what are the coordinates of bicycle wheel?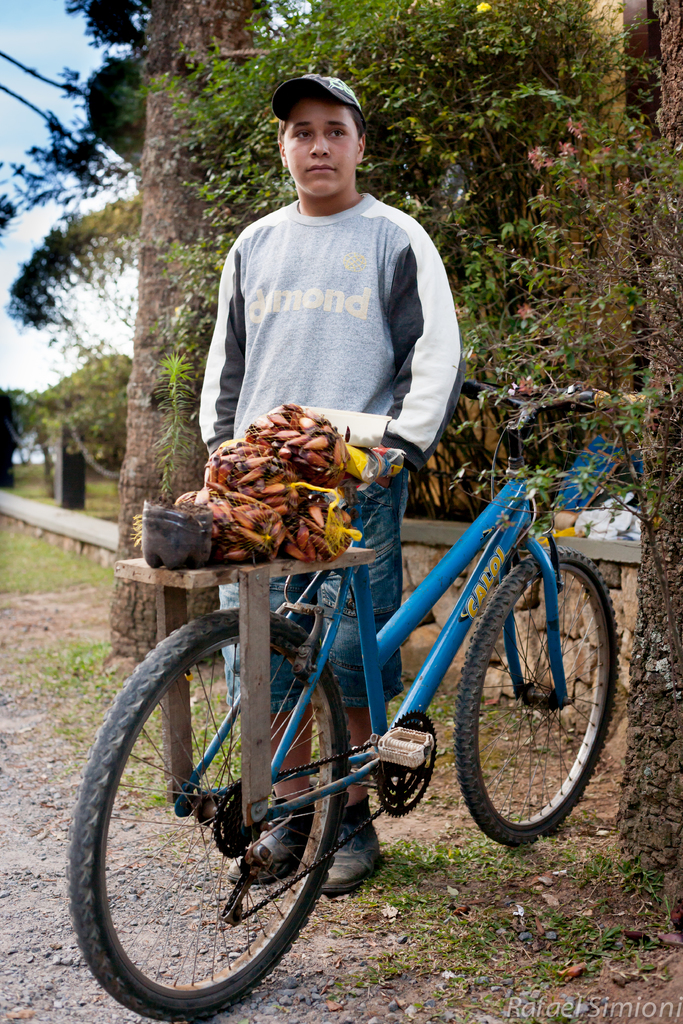
(x1=452, y1=548, x2=624, y2=849).
